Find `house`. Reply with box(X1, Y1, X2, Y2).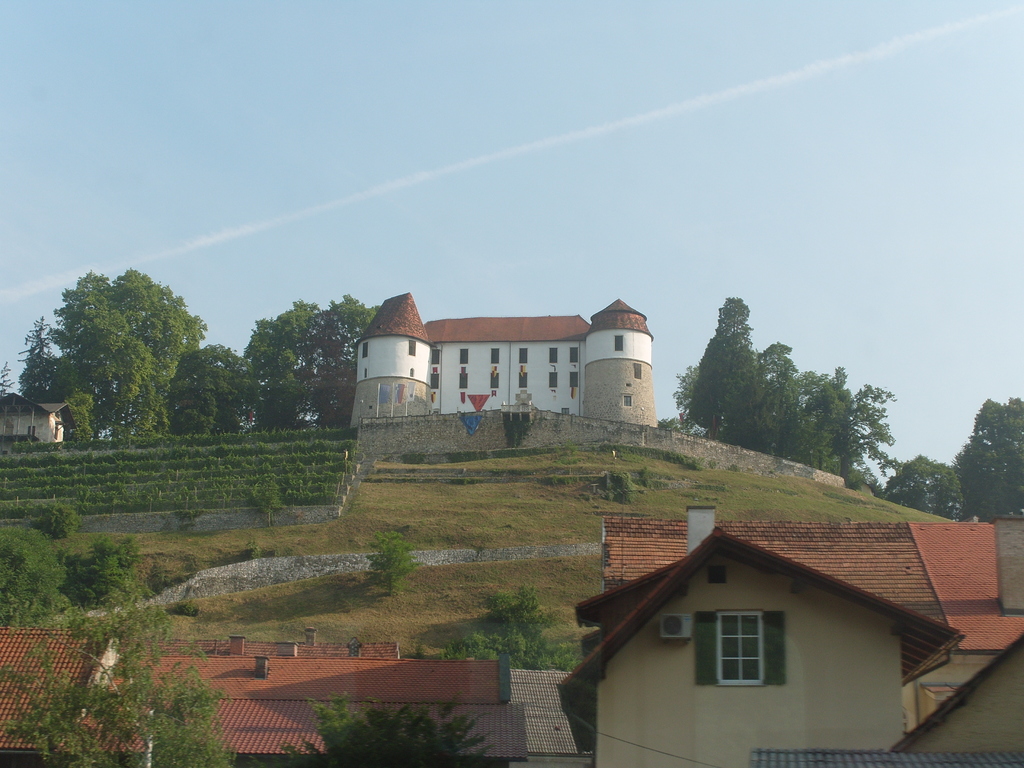
box(909, 508, 1023, 732).
